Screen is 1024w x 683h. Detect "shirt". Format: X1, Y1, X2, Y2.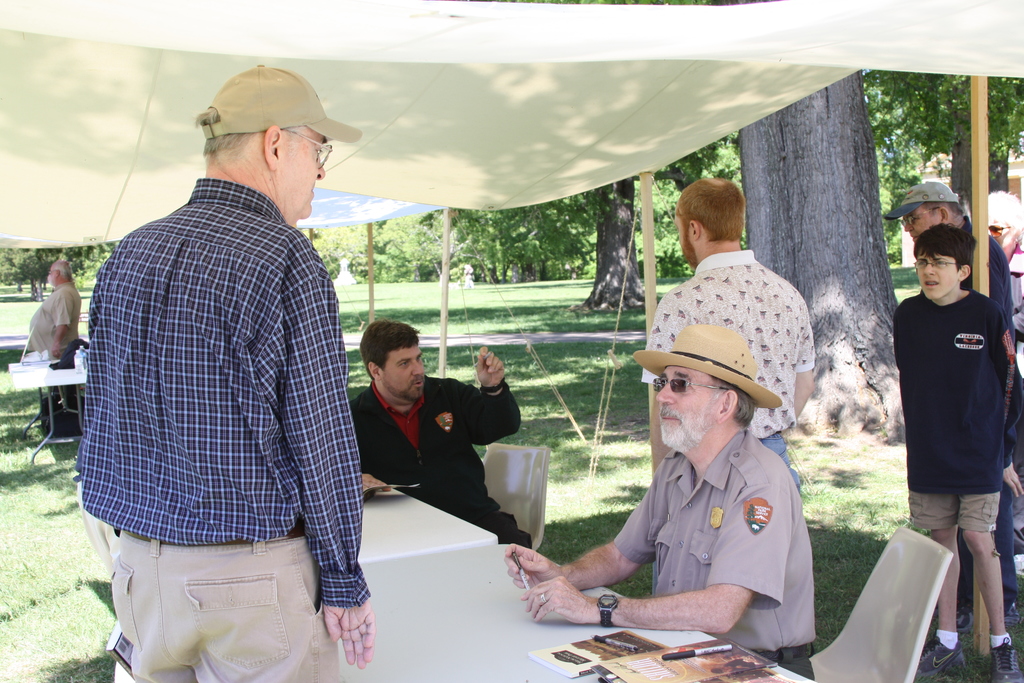
643, 252, 817, 441.
